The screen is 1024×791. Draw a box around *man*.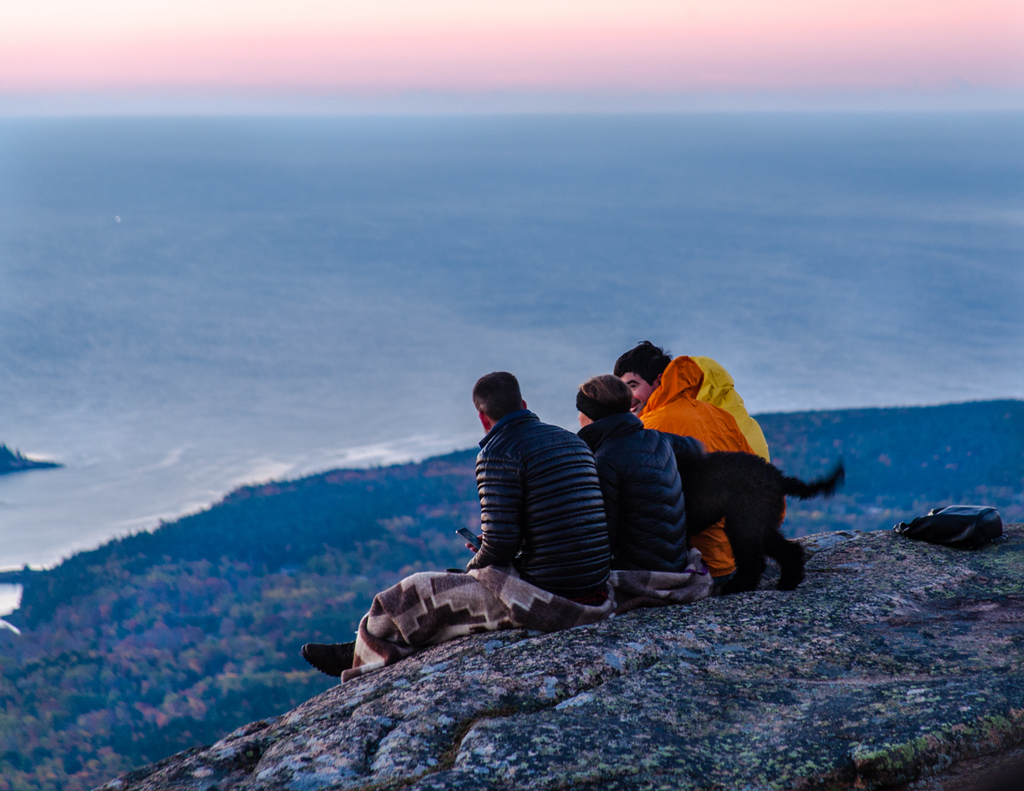
{"left": 382, "top": 374, "right": 622, "bottom": 670}.
